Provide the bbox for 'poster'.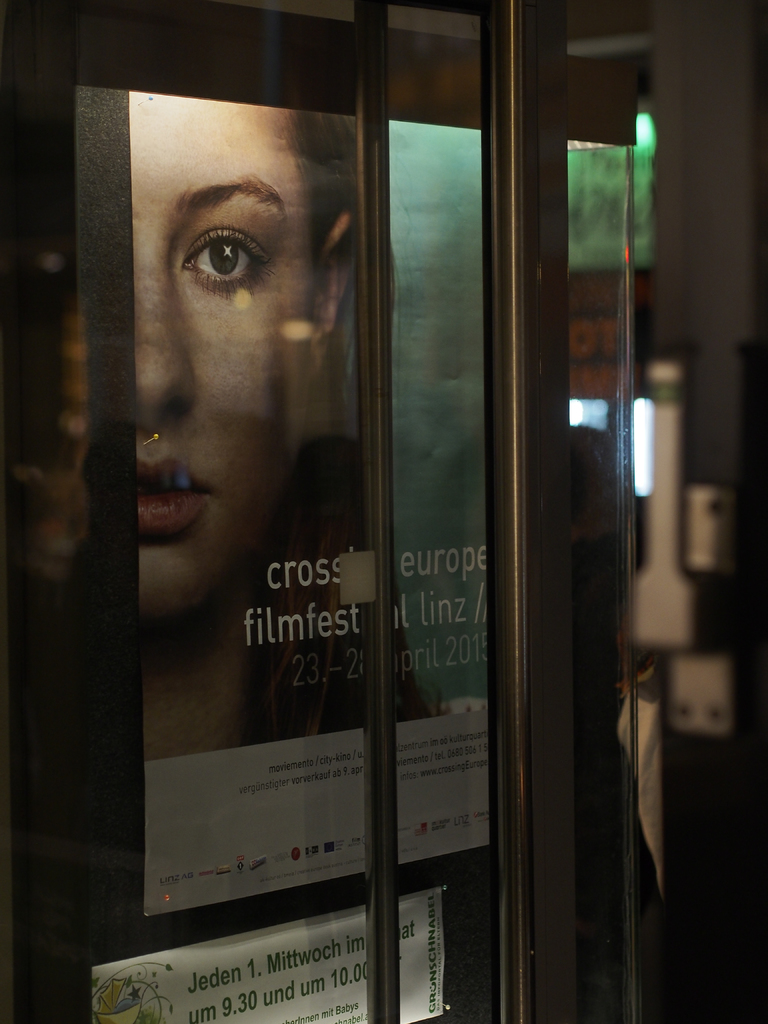
{"left": 392, "top": 127, "right": 497, "bottom": 863}.
